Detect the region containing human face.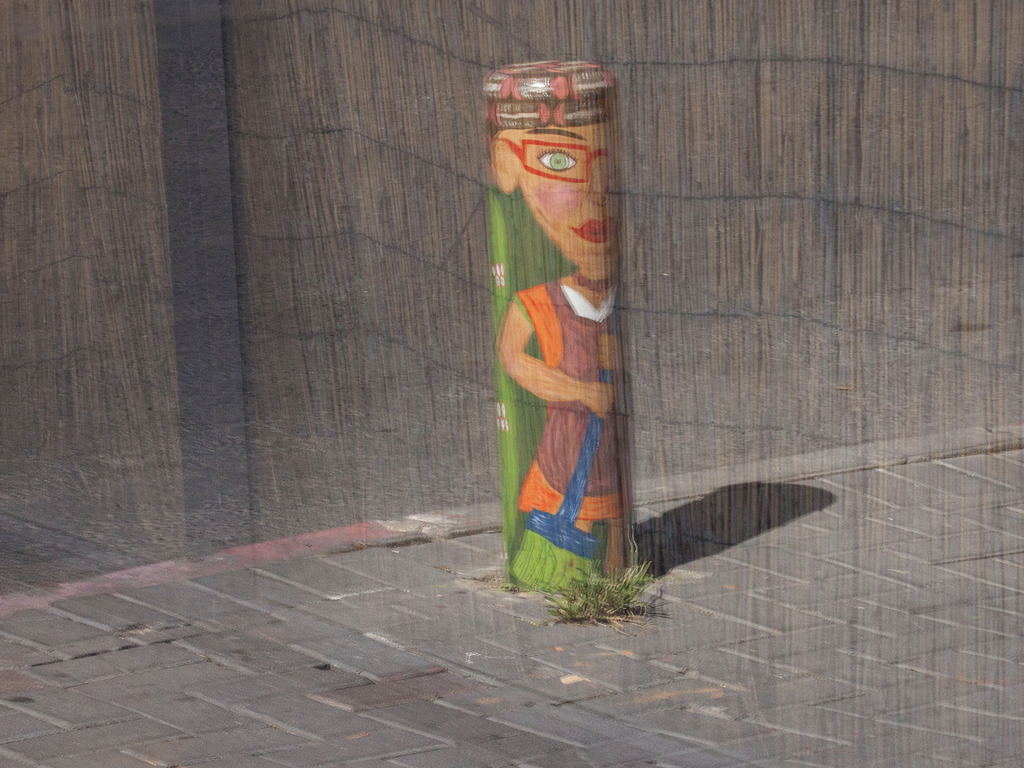
detection(520, 117, 628, 278).
